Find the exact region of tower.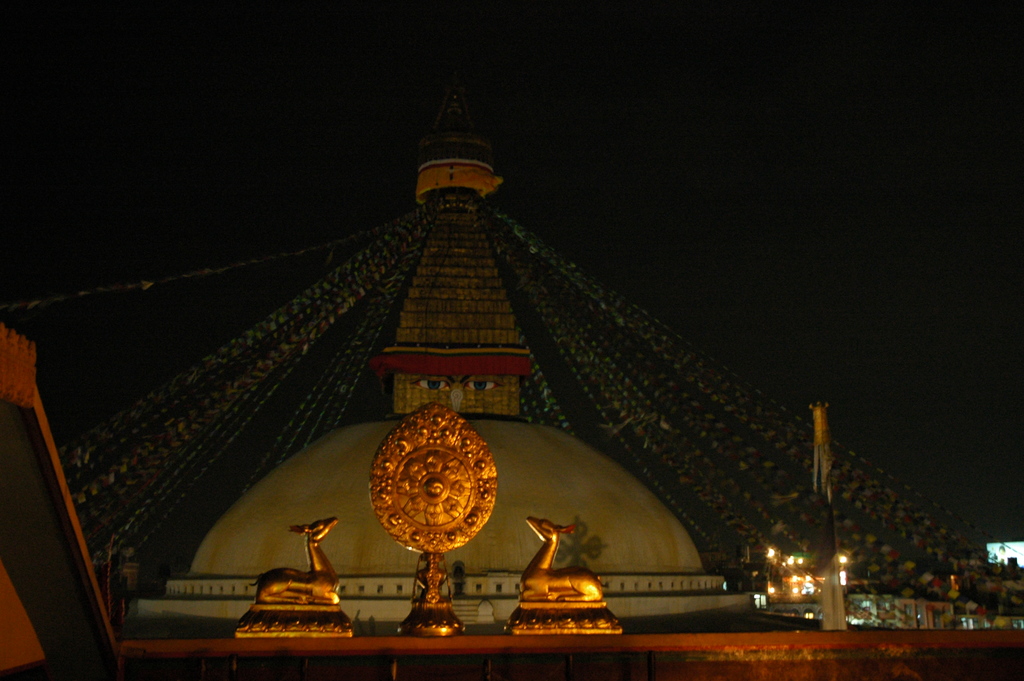
Exact region: x1=383 y1=96 x2=524 y2=420.
